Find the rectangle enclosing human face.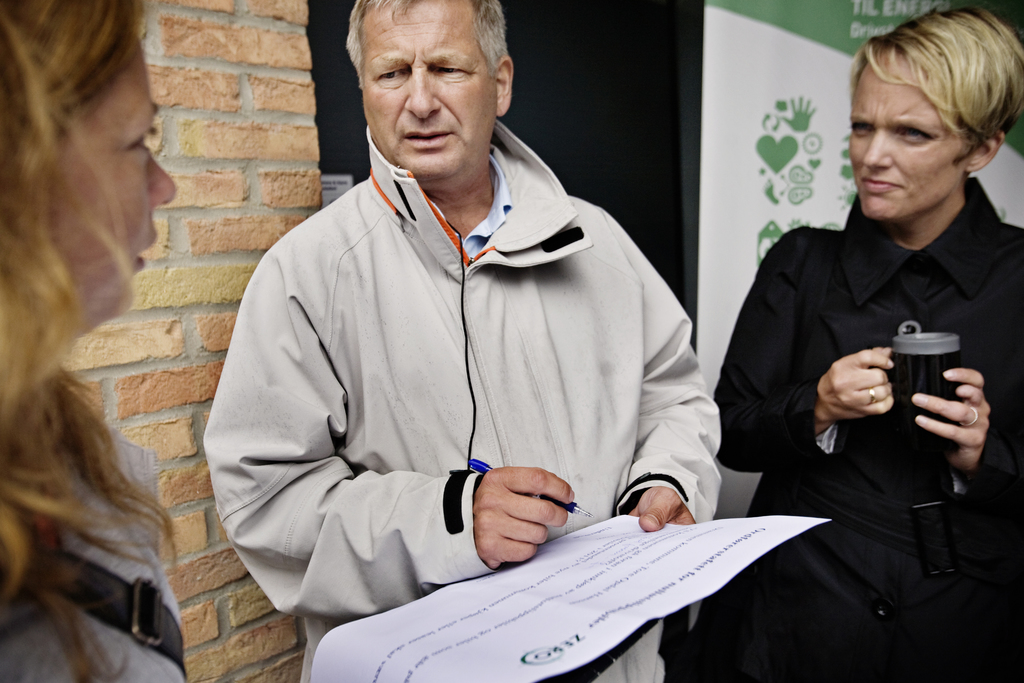
851, 49, 974, 220.
